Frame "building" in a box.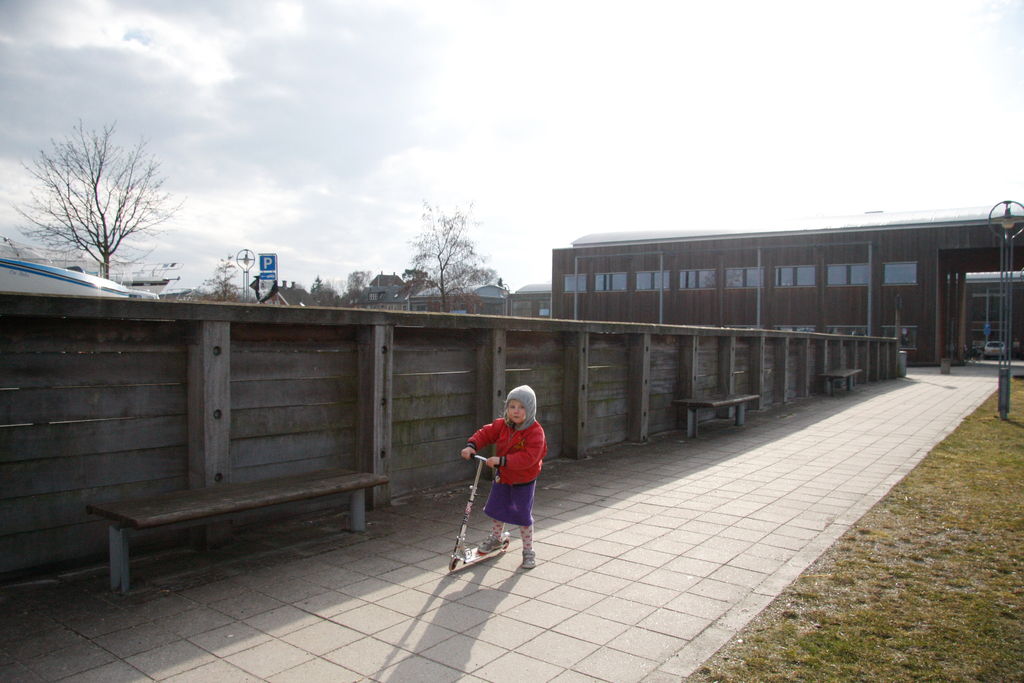
[x1=552, y1=197, x2=1023, y2=365].
